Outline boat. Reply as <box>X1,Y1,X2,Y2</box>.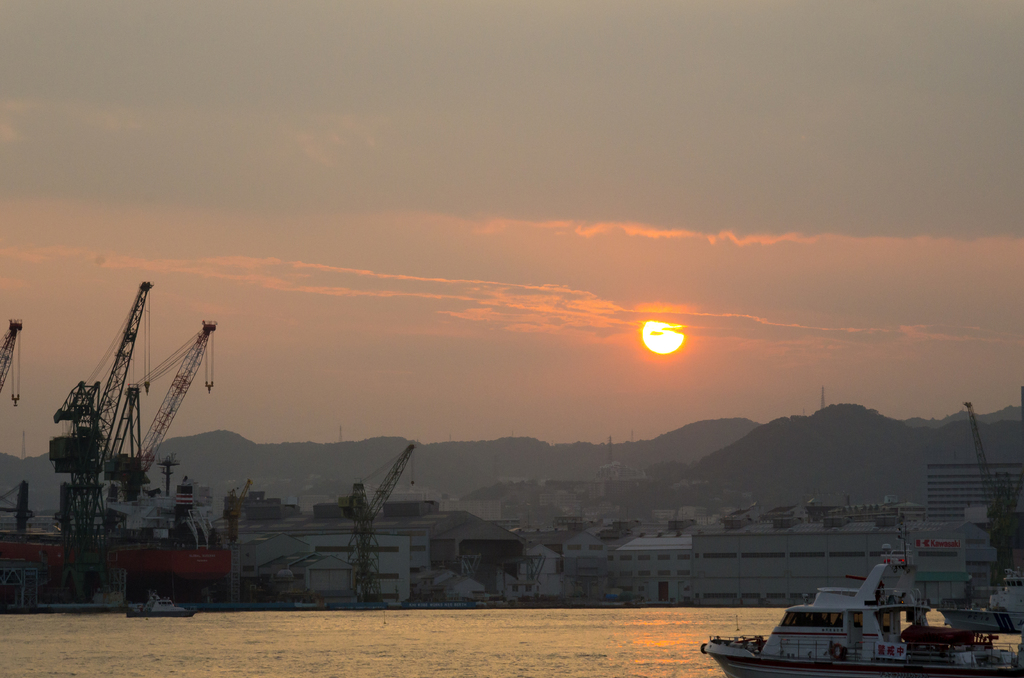
<box>695,510,1023,677</box>.
